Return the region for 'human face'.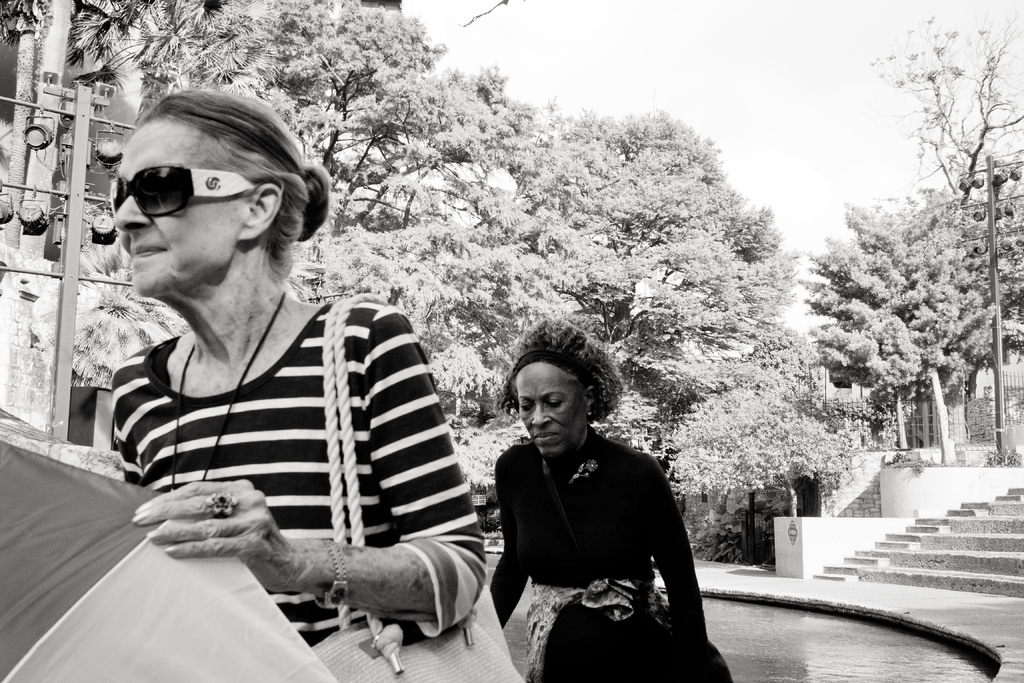
bbox=(112, 122, 239, 295).
